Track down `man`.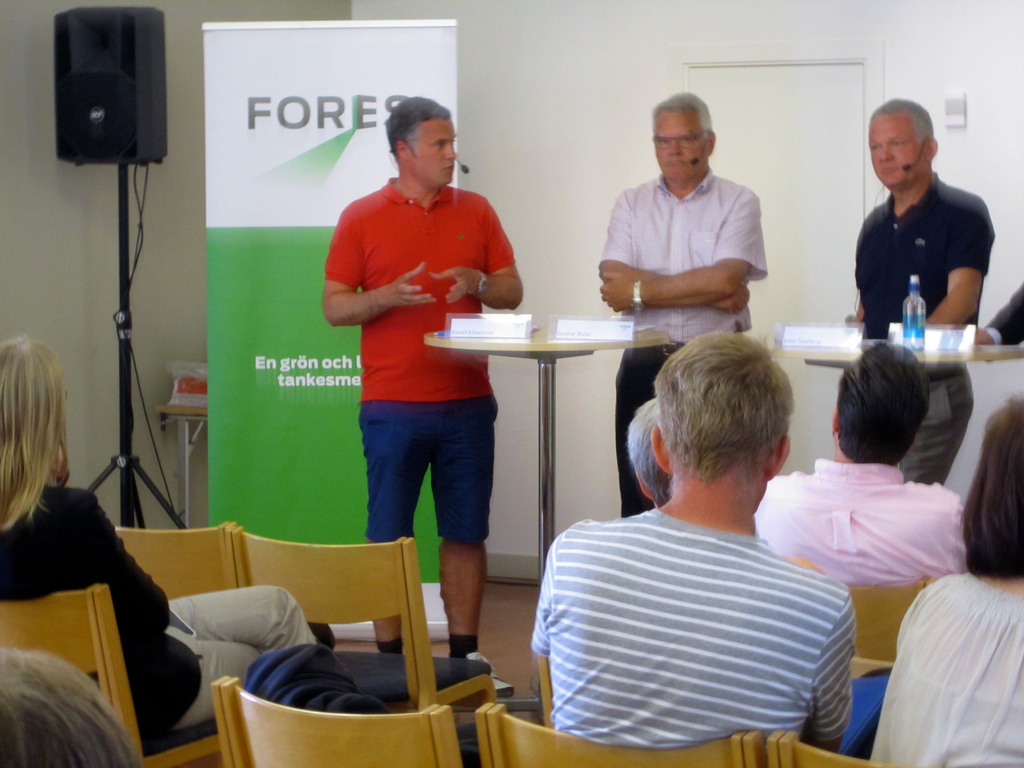
Tracked to select_region(319, 93, 529, 694).
